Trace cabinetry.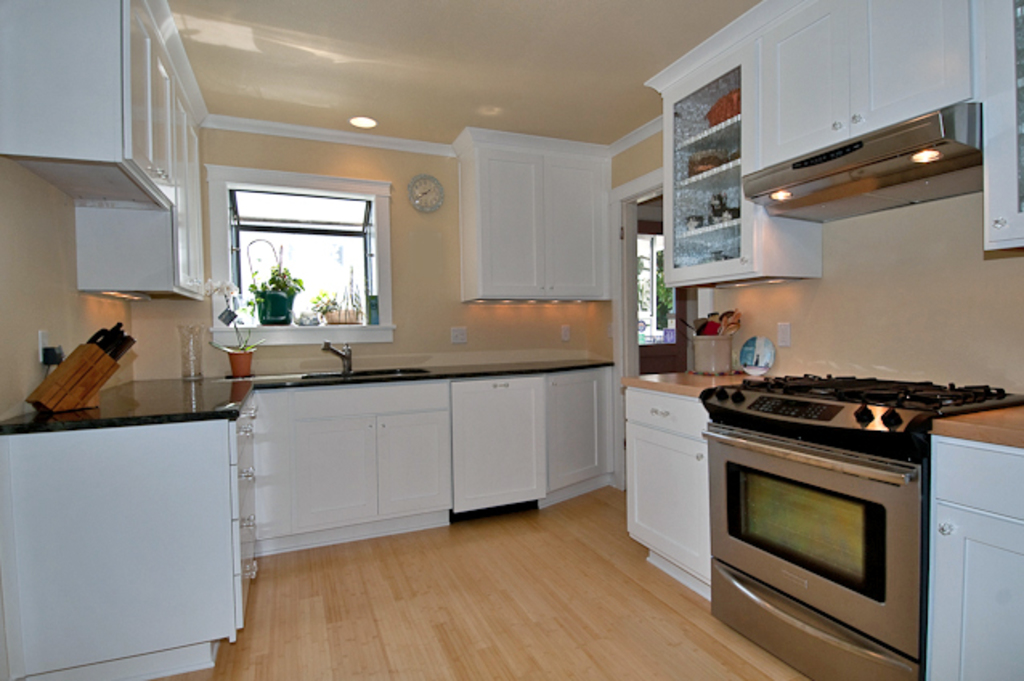
Traced to (0, 385, 260, 679).
